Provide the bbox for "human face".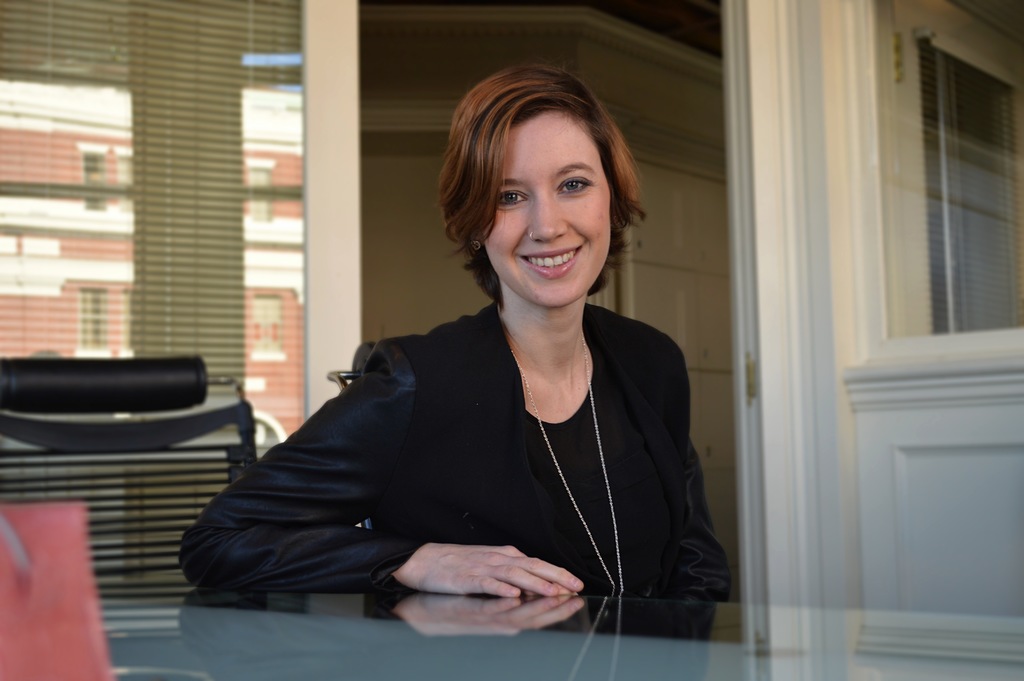
(481, 107, 615, 309).
